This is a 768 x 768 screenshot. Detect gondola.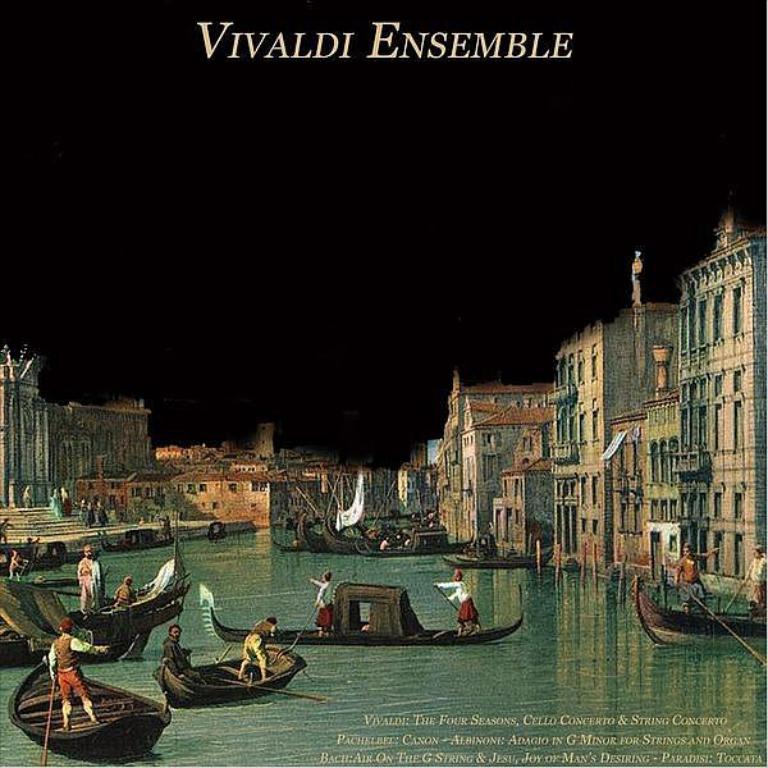
297, 507, 325, 559.
